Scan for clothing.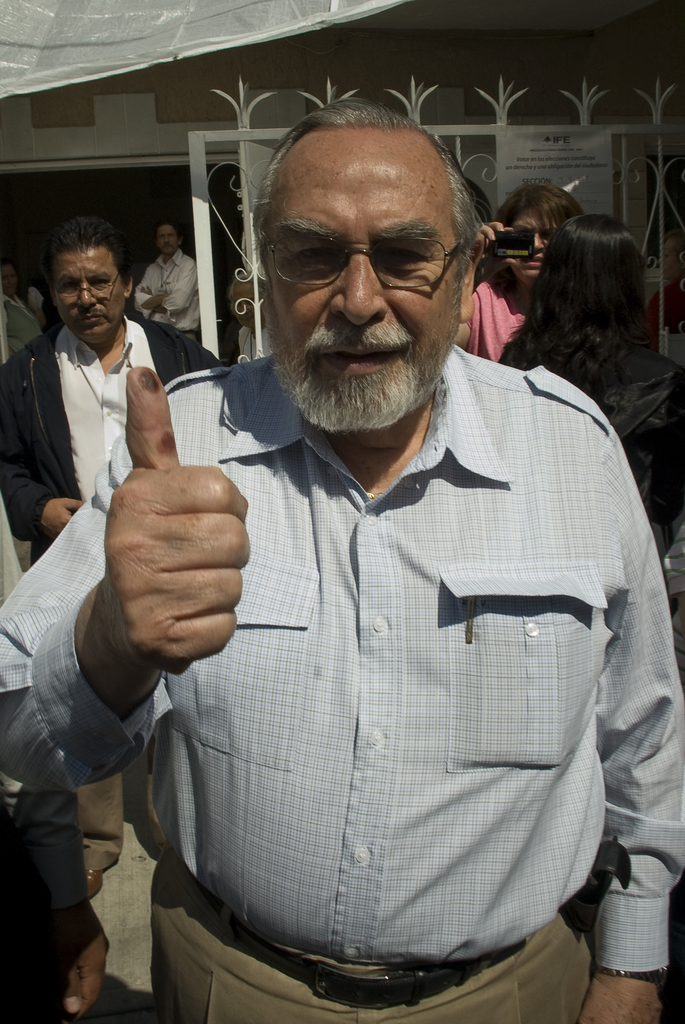
Scan result: 0:305:222:577.
